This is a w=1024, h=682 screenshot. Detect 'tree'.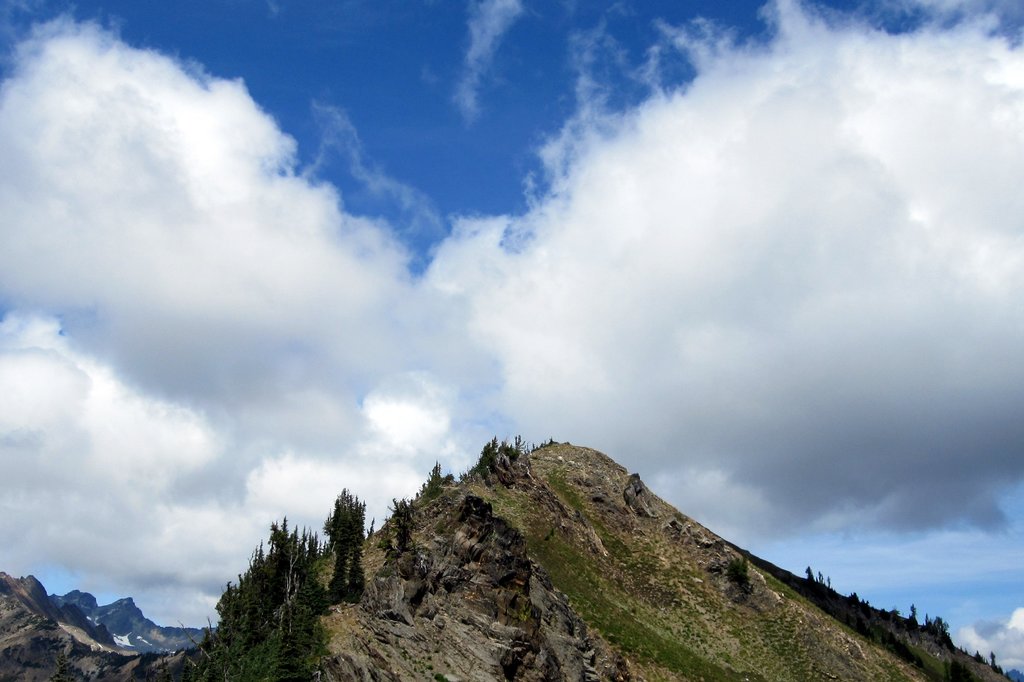
803:565:818:584.
